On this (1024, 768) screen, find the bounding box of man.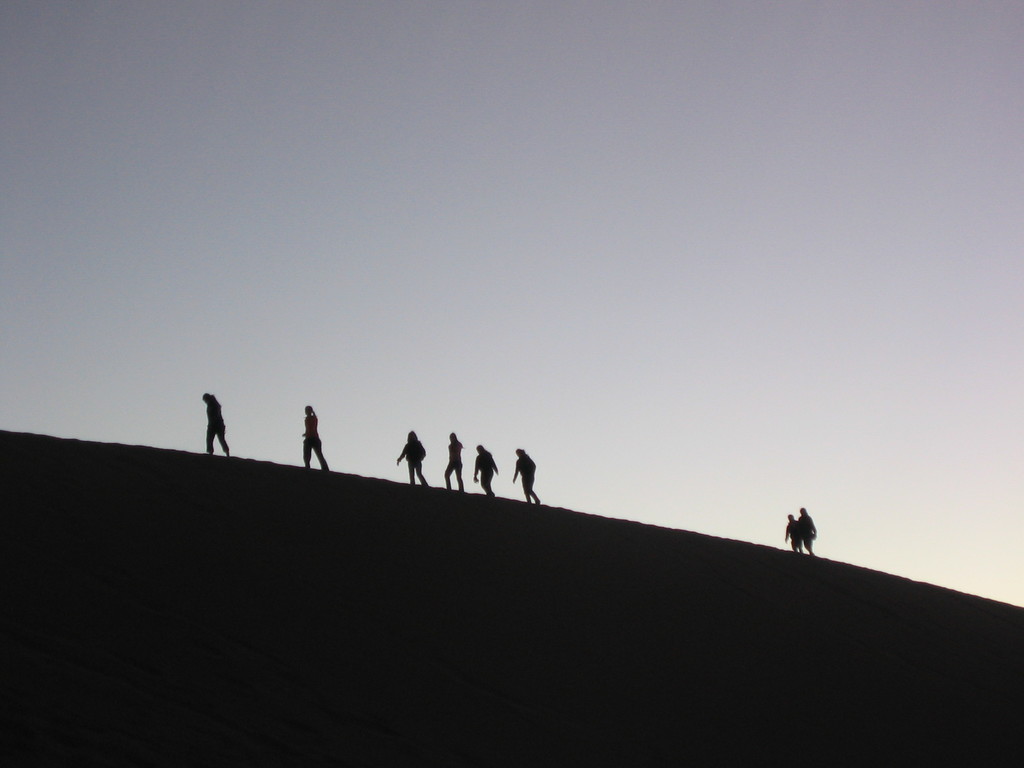
Bounding box: <bbox>778, 512, 799, 549</bbox>.
